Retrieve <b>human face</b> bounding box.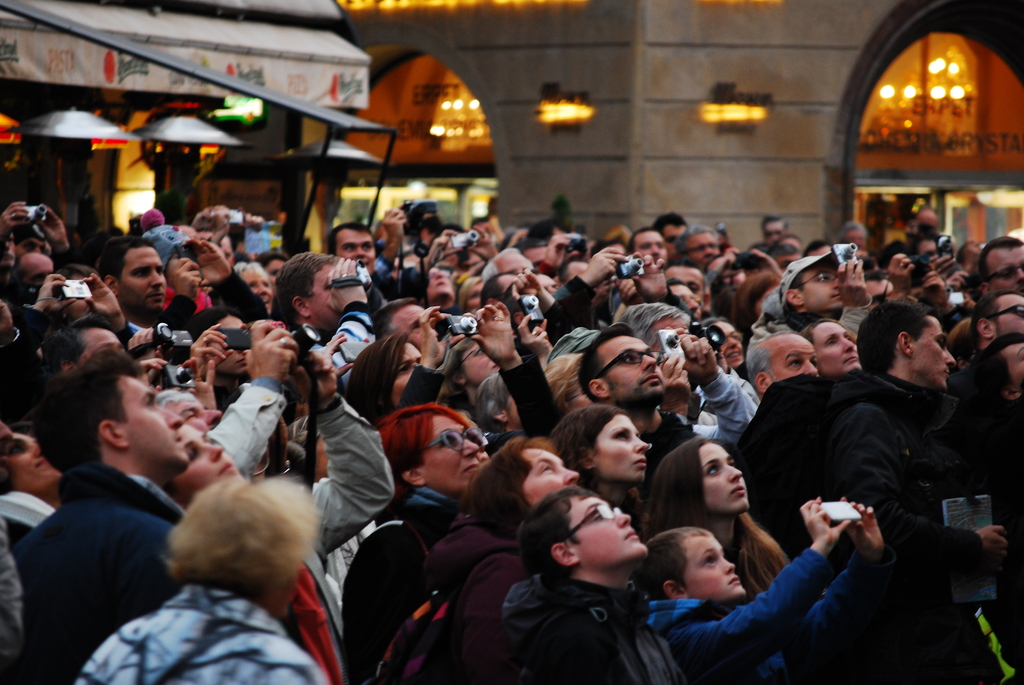
Bounding box: bbox(112, 374, 196, 462).
